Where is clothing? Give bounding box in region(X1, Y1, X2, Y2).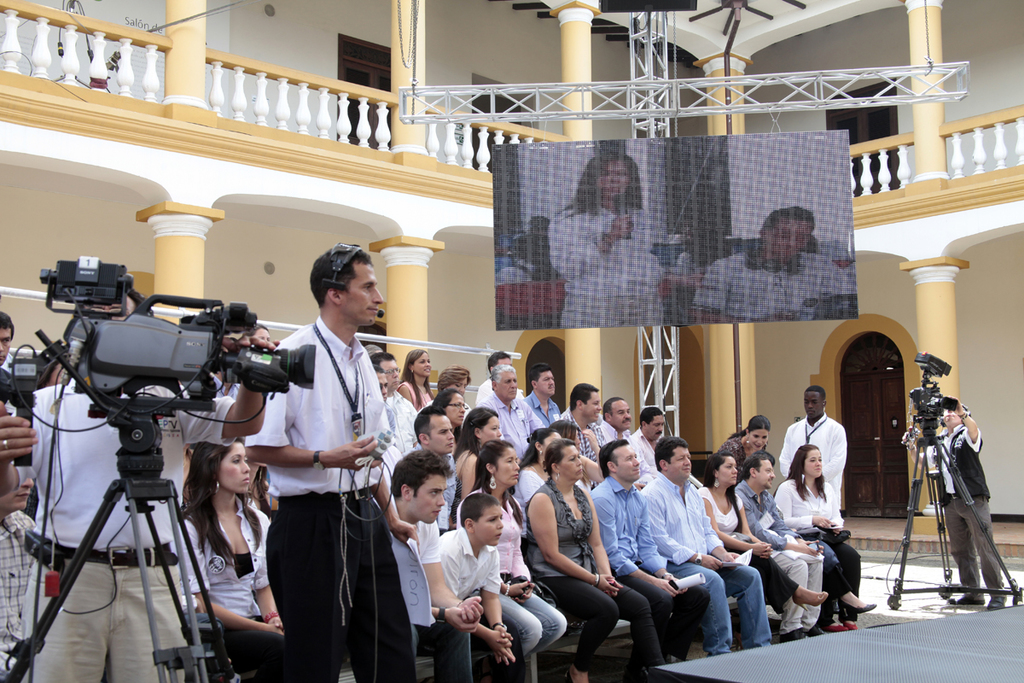
region(240, 291, 393, 664).
